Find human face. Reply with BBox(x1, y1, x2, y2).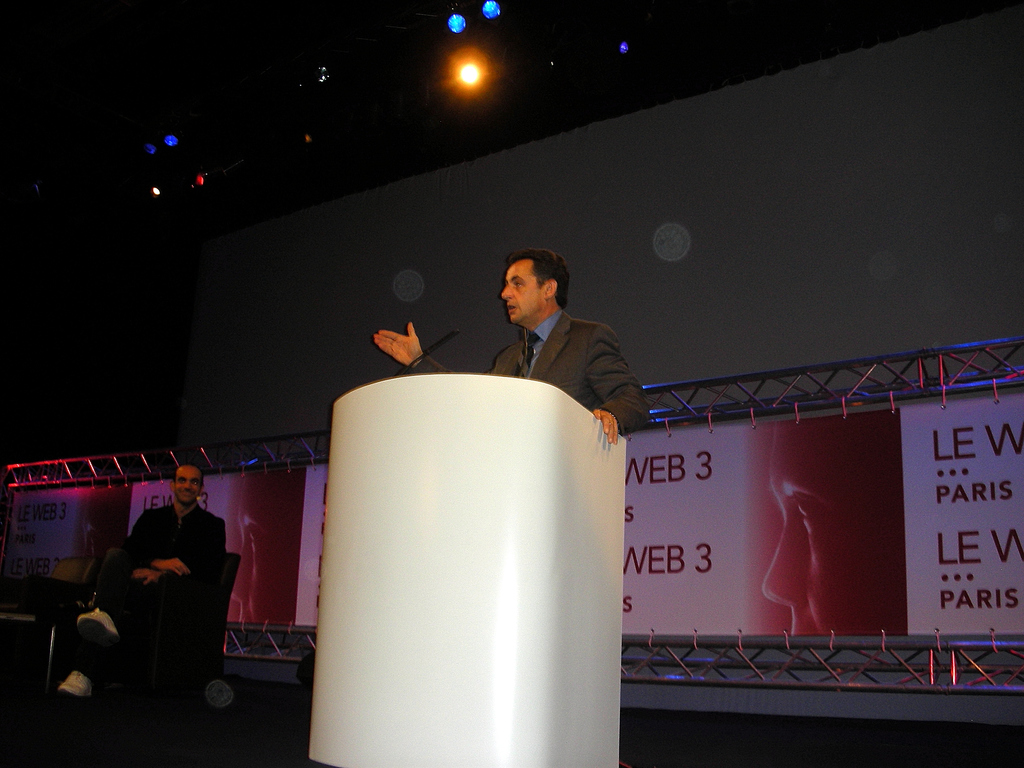
BBox(79, 483, 134, 561).
